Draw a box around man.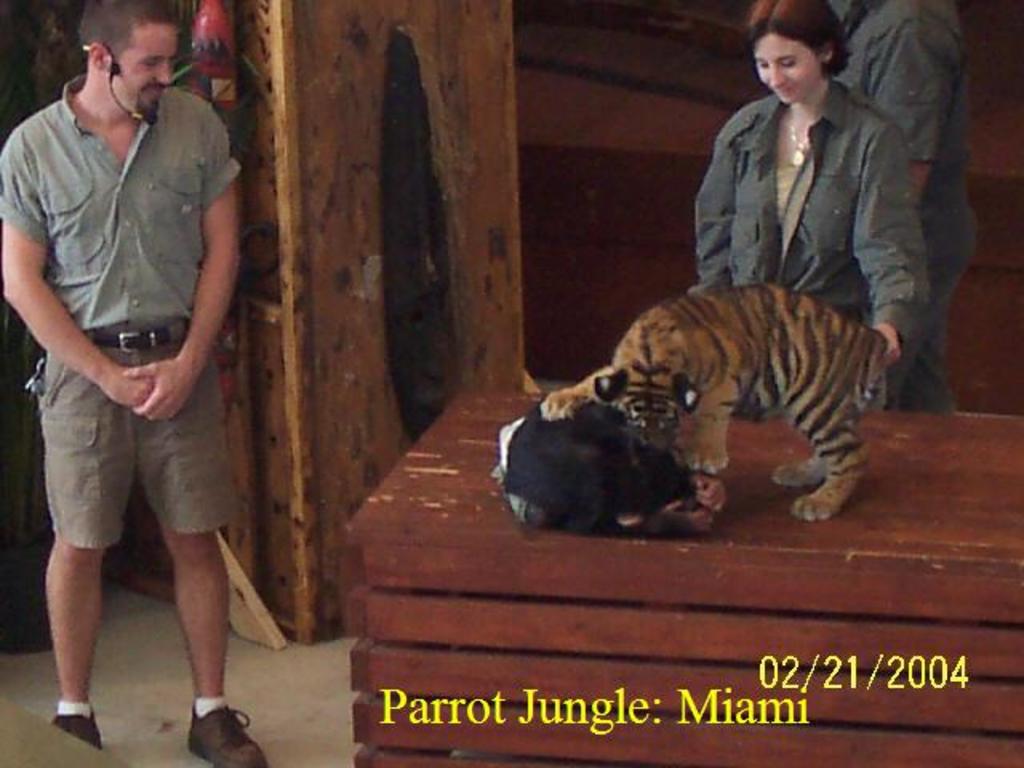
bbox=(826, 0, 976, 410).
